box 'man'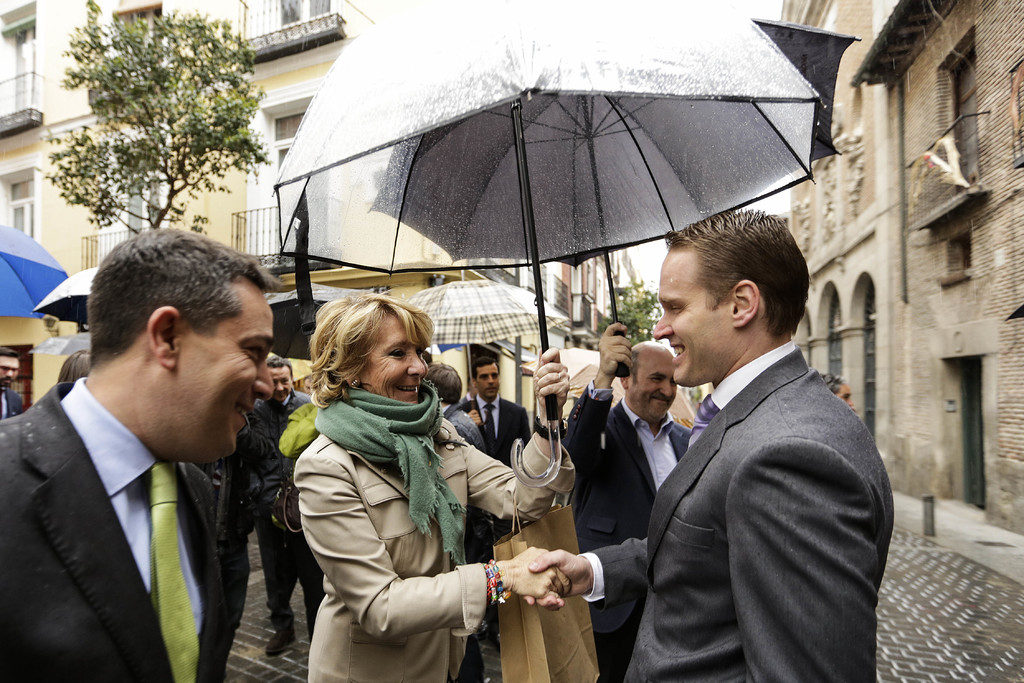
{"x1": 0, "y1": 347, "x2": 26, "y2": 420}
